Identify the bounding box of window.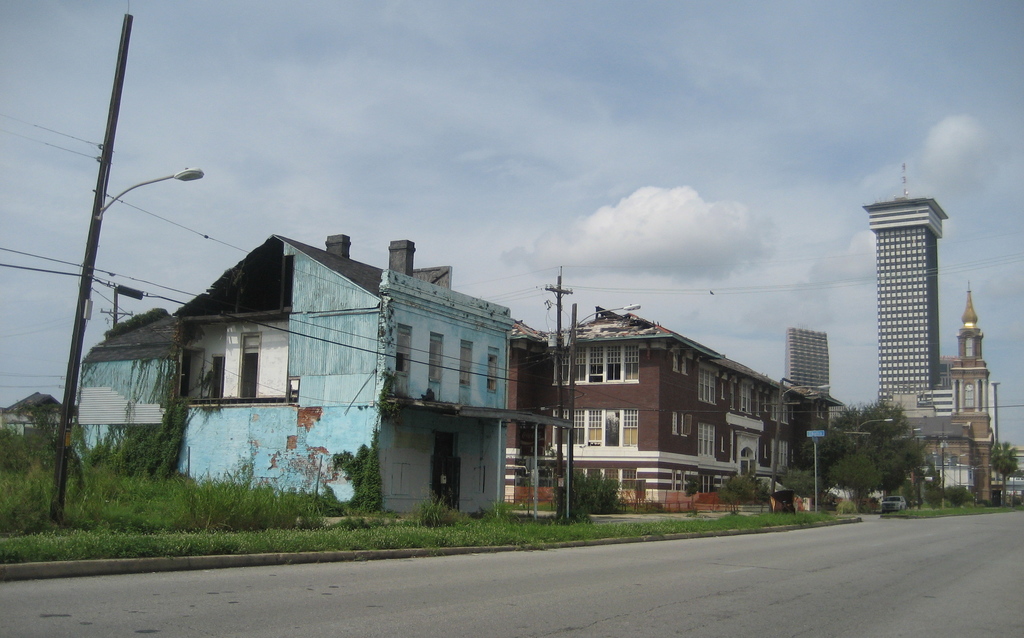
left=624, top=408, right=637, bottom=444.
